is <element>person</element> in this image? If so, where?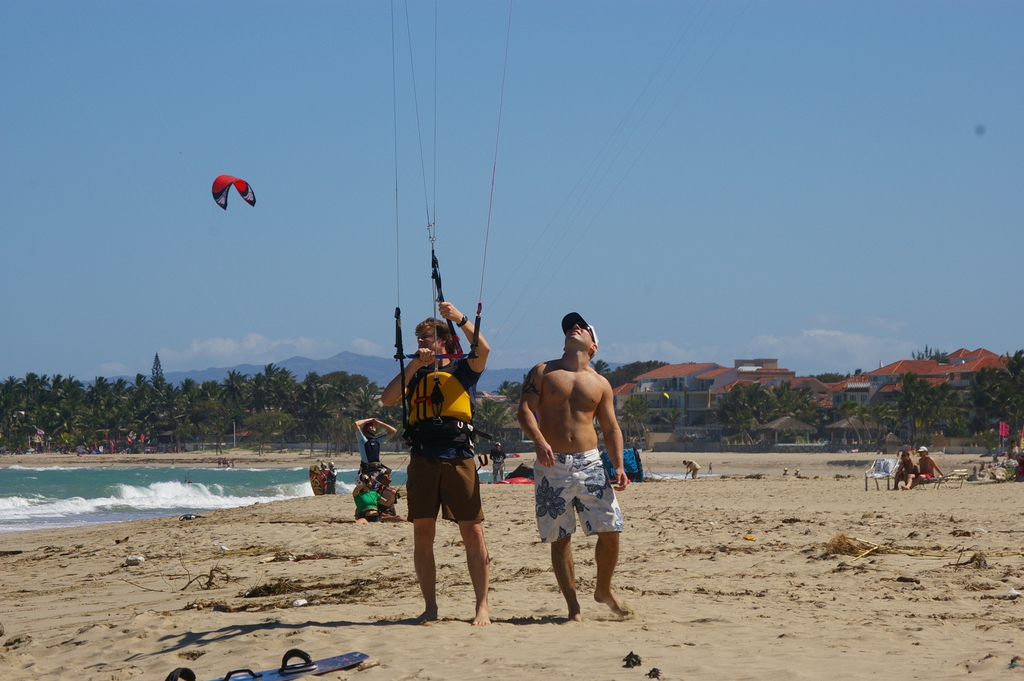
Yes, at BBox(514, 310, 636, 631).
